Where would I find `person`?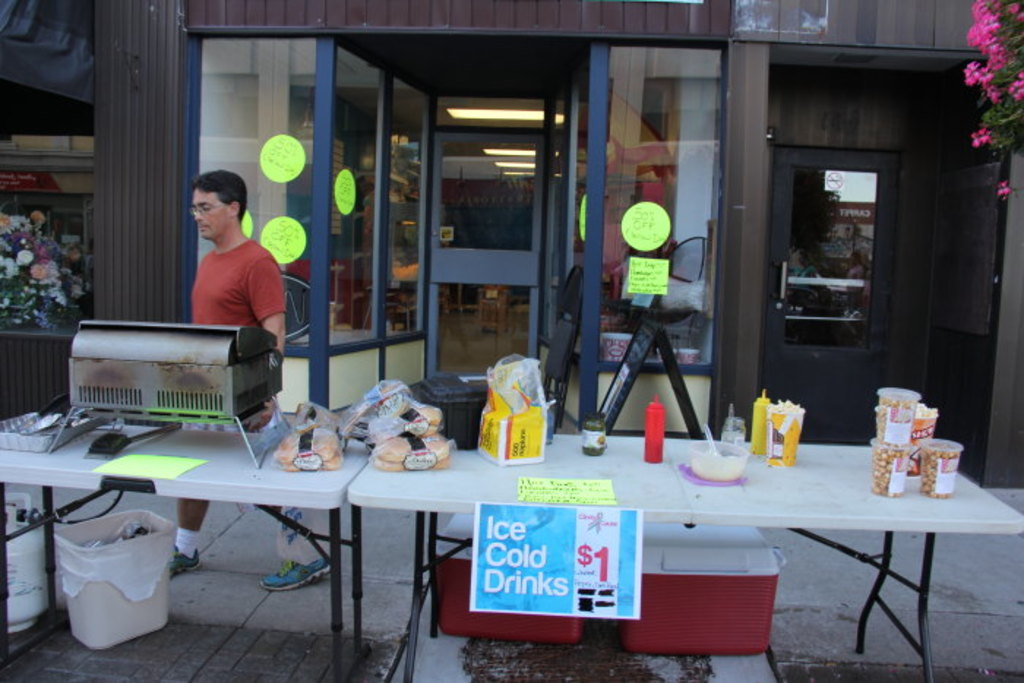
At 165/170/331/592.
